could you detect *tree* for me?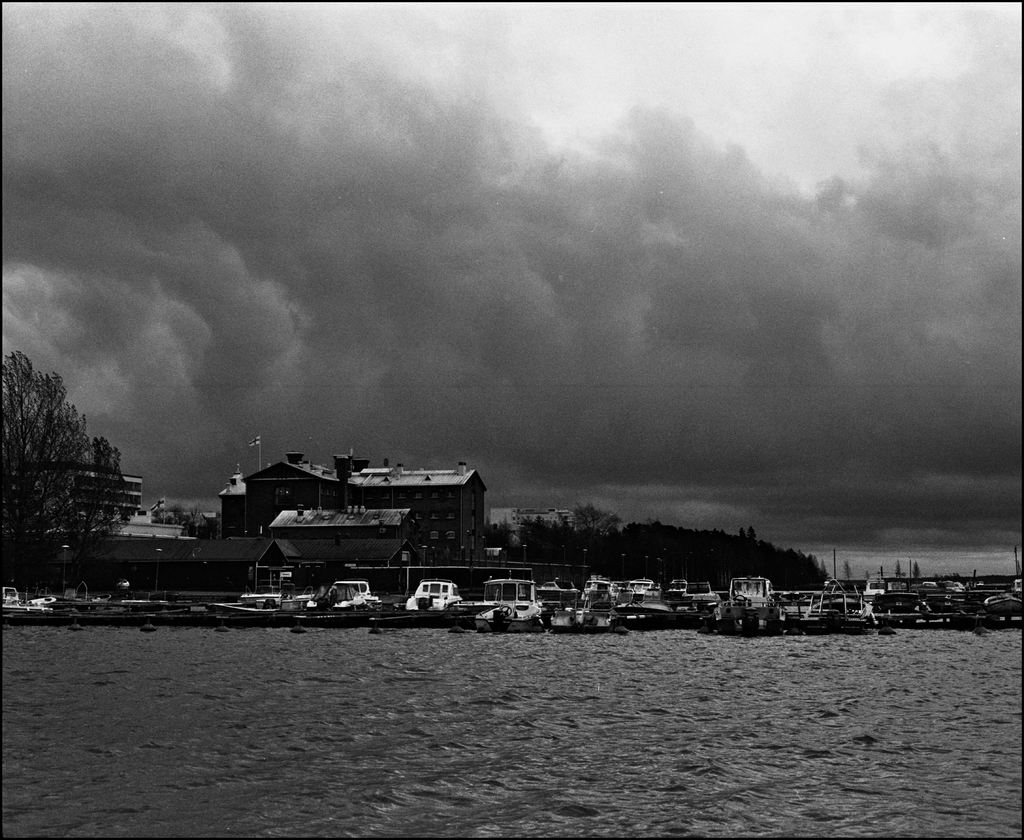
Detection result: [0, 352, 132, 601].
